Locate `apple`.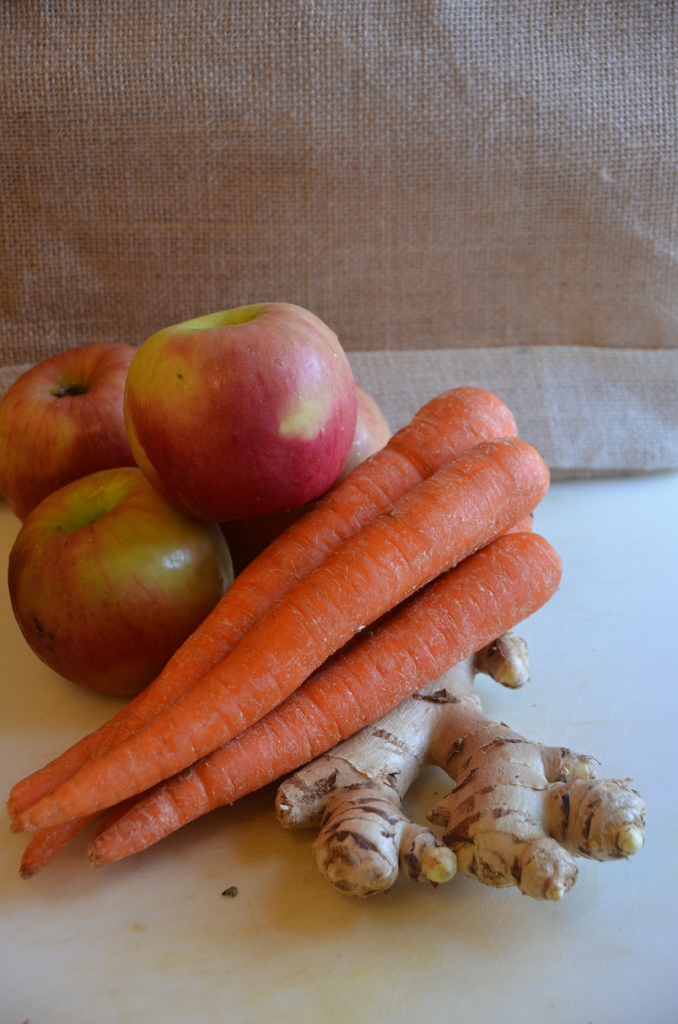
Bounding box: 0,339,130,522.
